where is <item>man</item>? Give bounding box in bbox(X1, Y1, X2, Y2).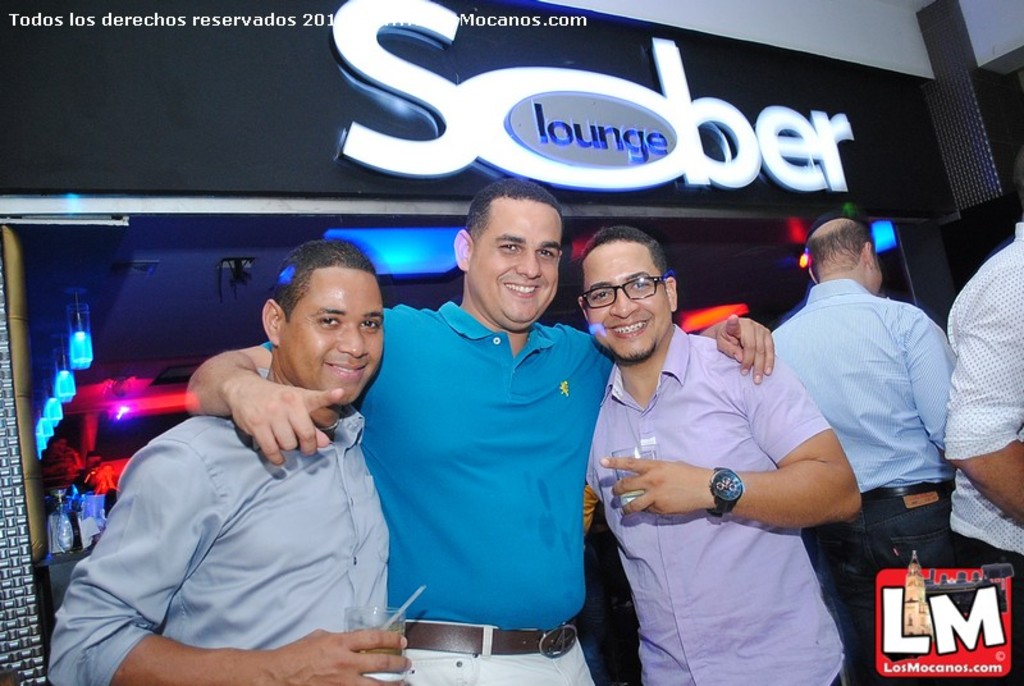
bbox(570, 223, 861, 685).
